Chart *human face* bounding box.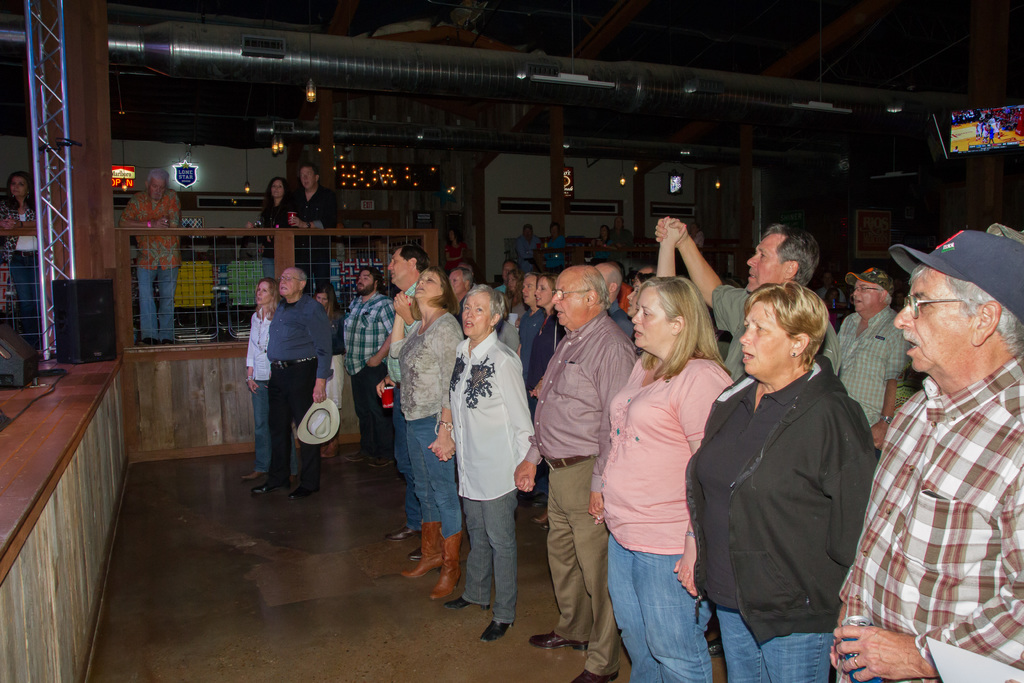
Charted: bbox=[852, 283, 877, 315].
